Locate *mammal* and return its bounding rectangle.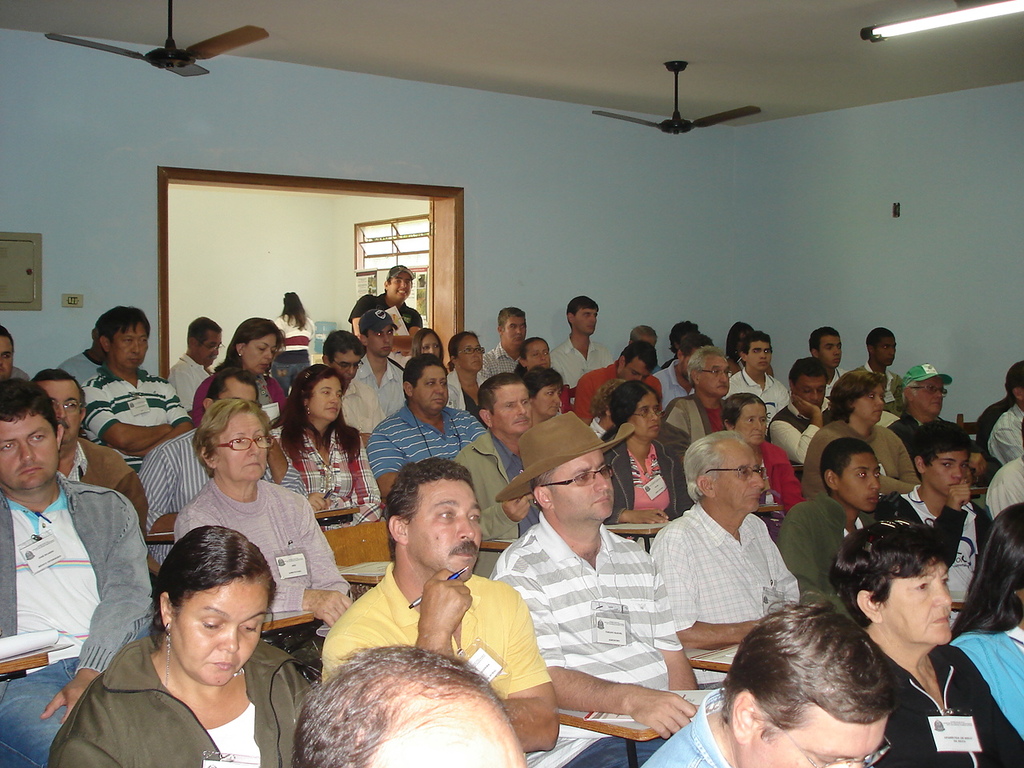
rect(512, 335, 552, 370).
